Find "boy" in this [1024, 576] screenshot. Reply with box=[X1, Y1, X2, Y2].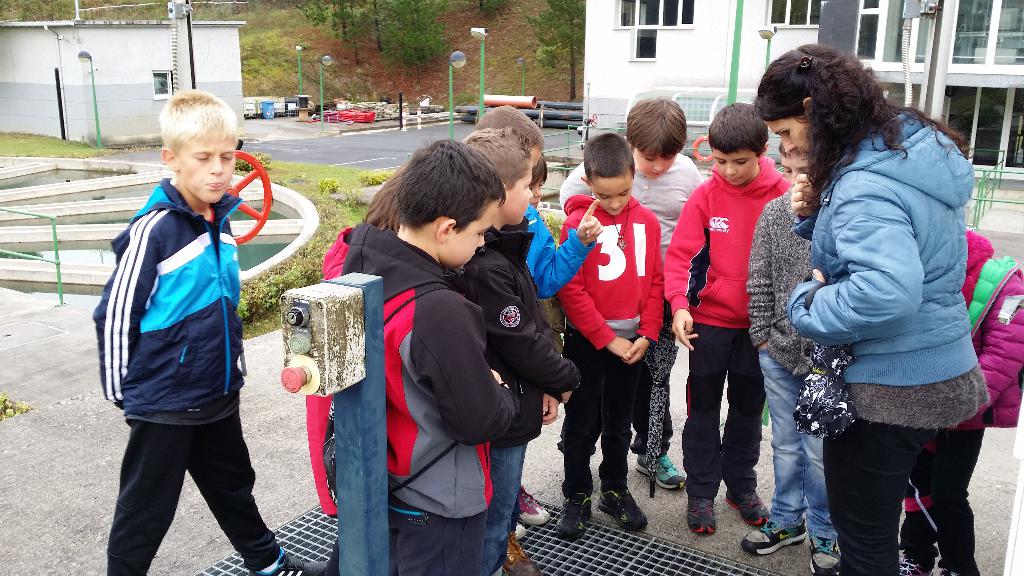
box=[556, 134, 671, 538].
